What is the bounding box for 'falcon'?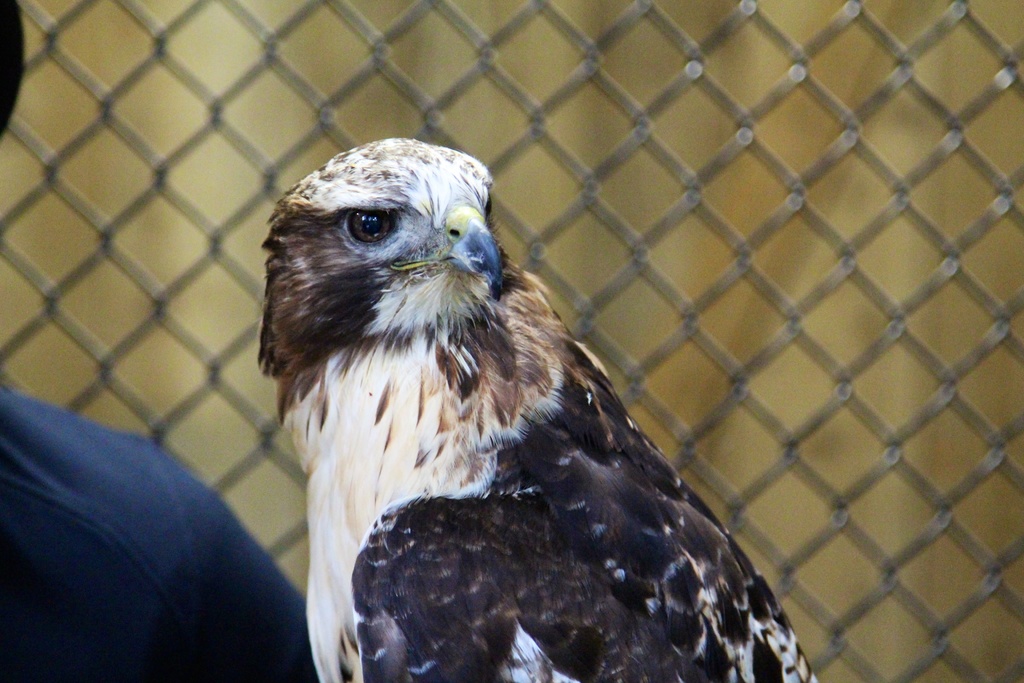
crop(256, 136, 821, 682).
